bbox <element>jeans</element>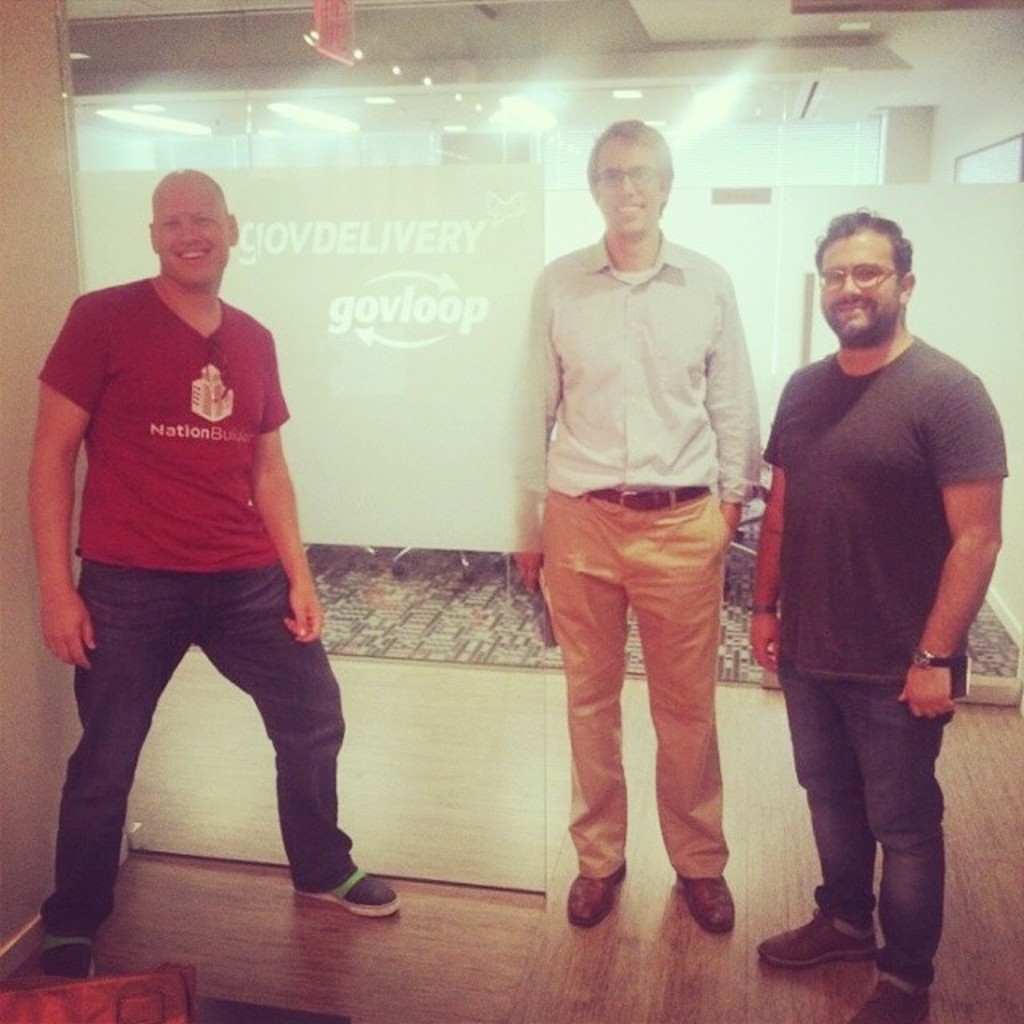
773 661 992 997
